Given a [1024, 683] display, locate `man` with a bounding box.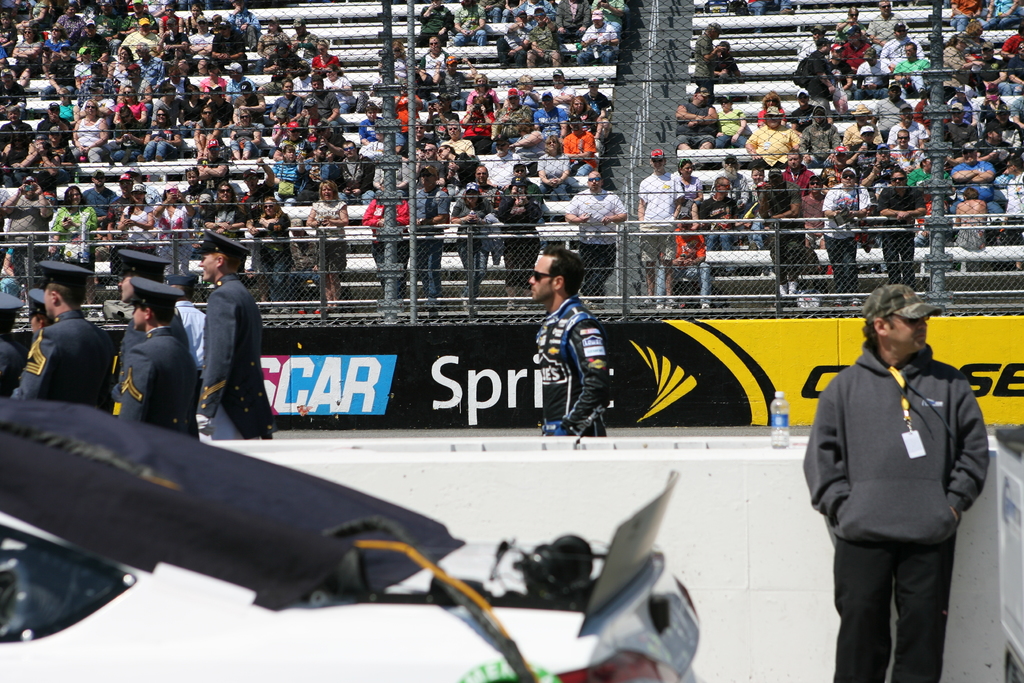
Located: 840 30 867 74.
